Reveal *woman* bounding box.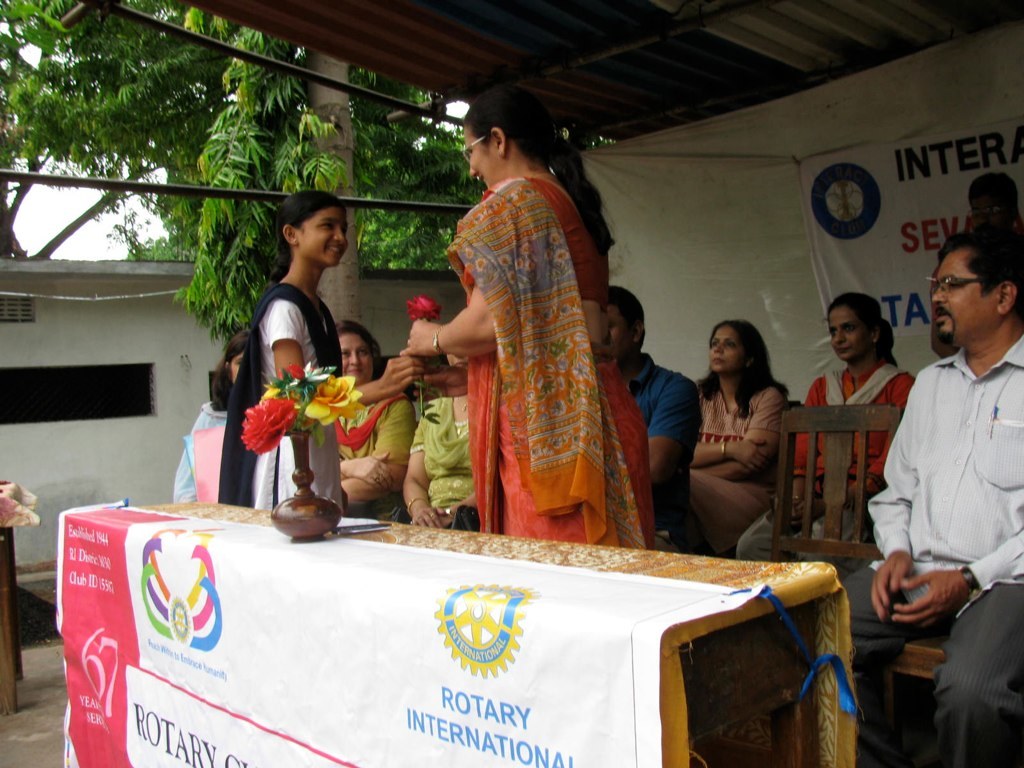
Revealed: [x1=166, y1=327, x2=251, y2=504].
